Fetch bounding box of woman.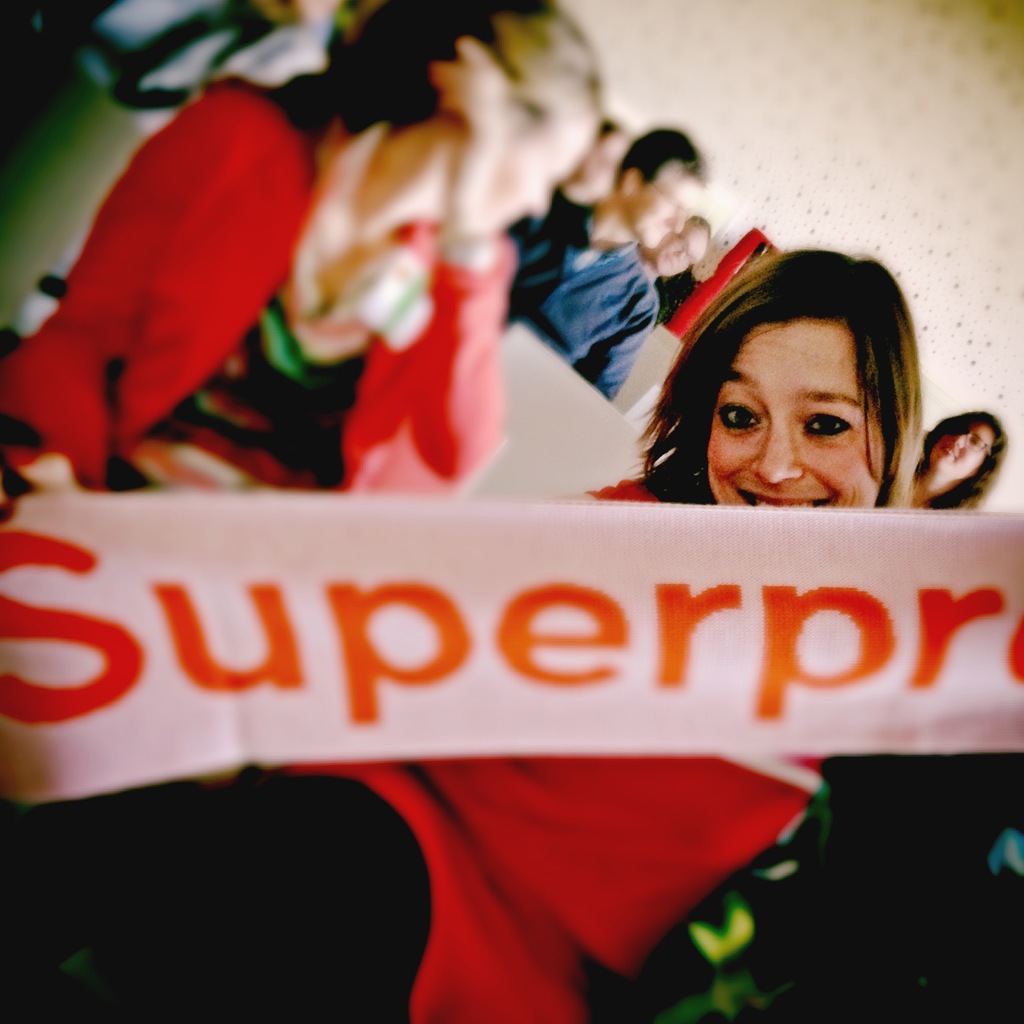
Bbox: left=641, top=205, right=712, bottom=283.
